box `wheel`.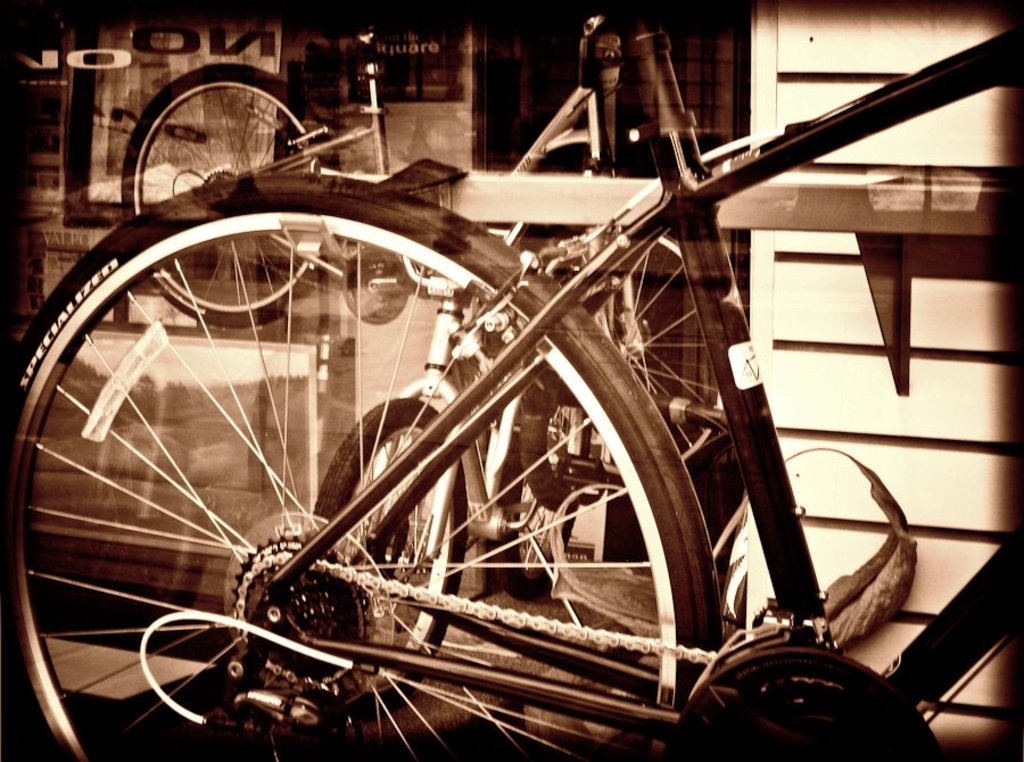
box(6, 166, 718, 761).
